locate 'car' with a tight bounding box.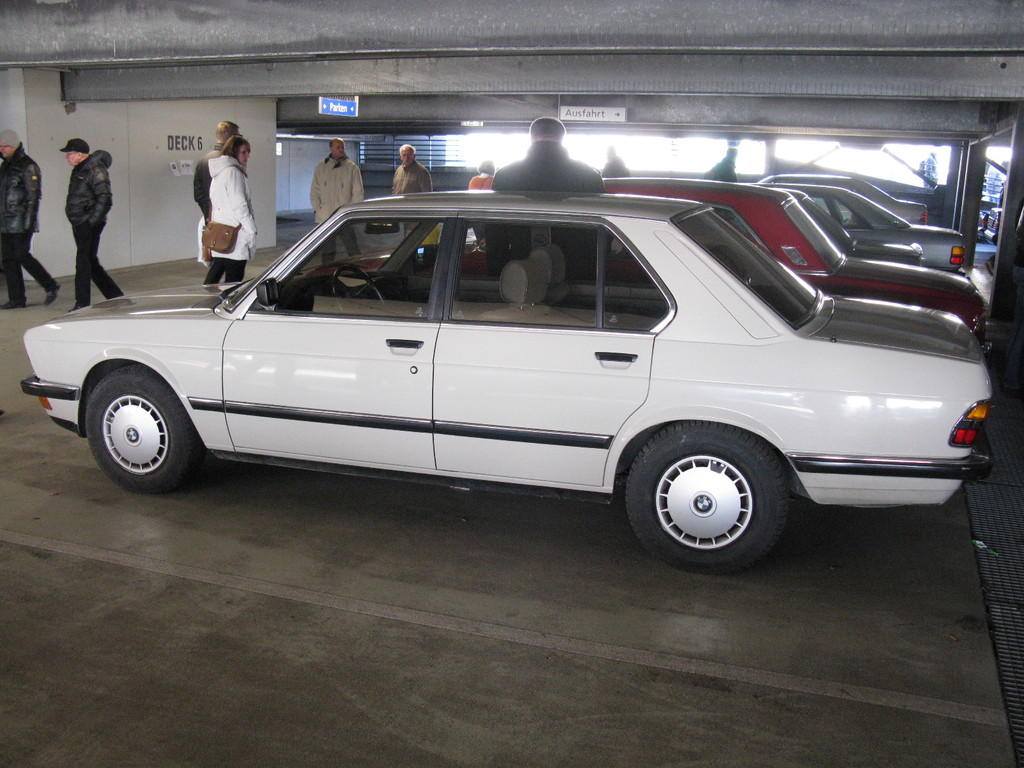
{"left": 752, "top": 173, "right": 929, "bottom": 227}.
